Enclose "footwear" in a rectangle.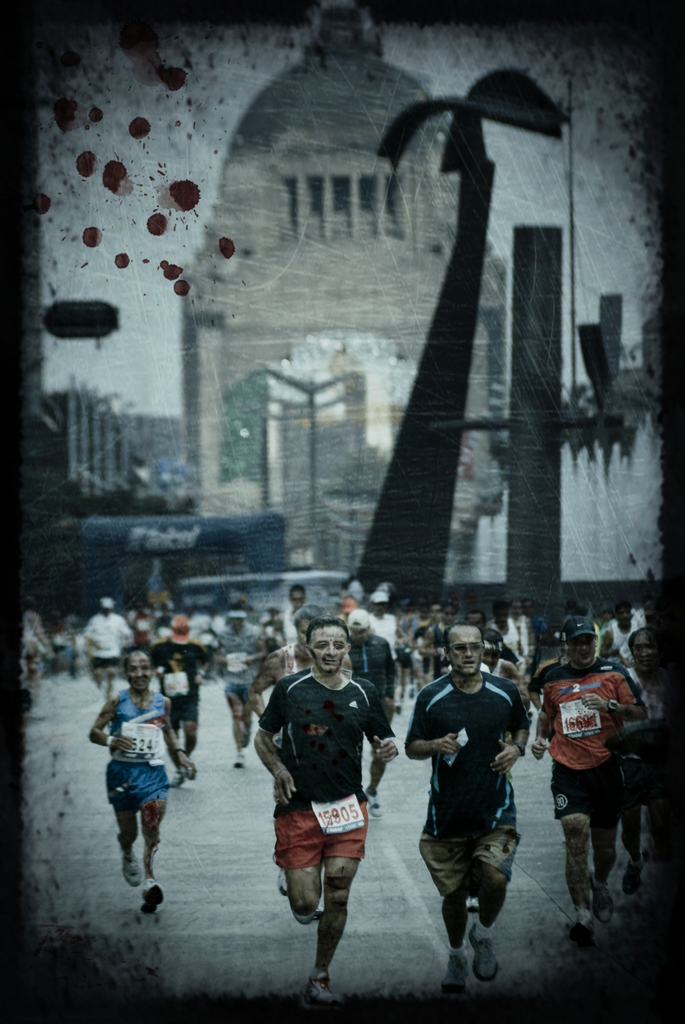
{"left": 465, "top": 922, "right": 500, "bottom": 986}.
